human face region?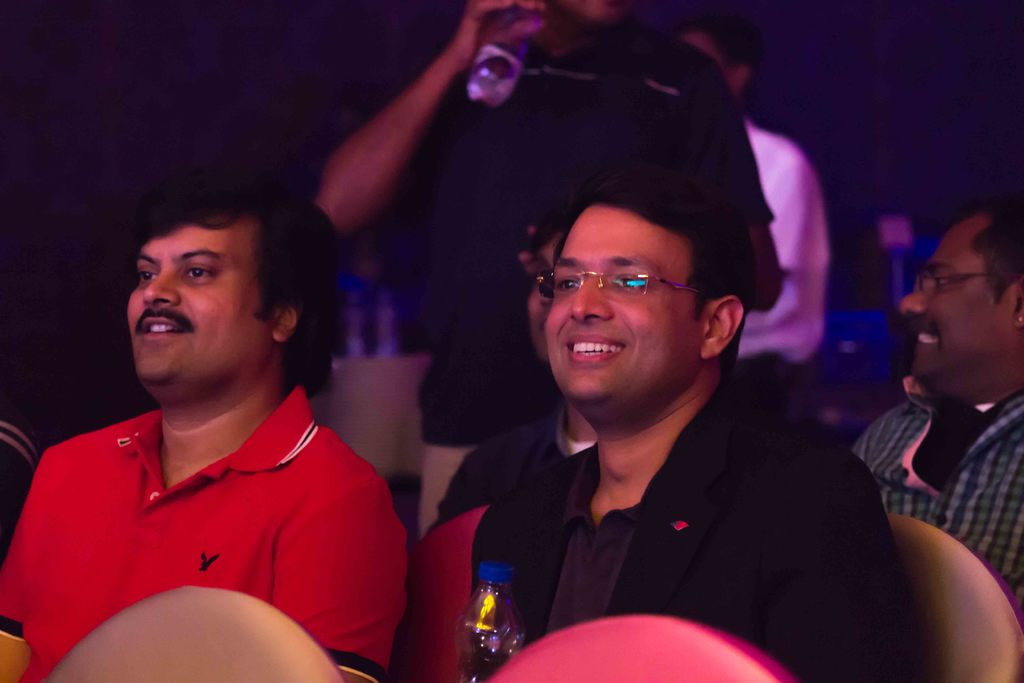
<box>540,202,701,399</box>
